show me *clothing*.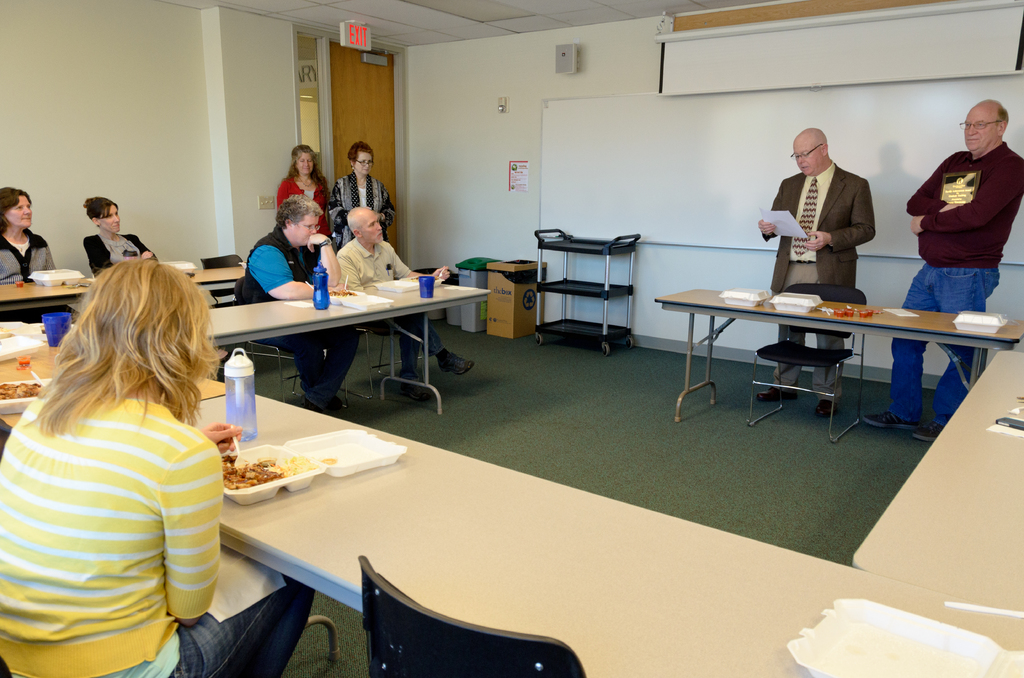
*clothing* is here: 908/141/1023/272.
